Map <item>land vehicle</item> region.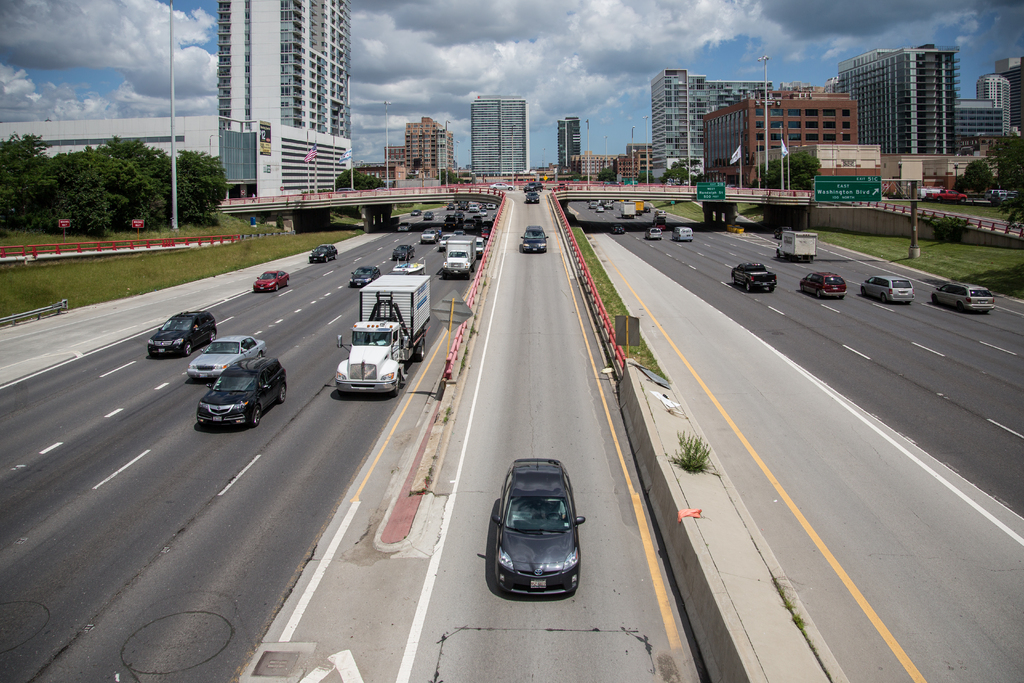
Mapped to l=419, t=227, r=438, b=245.
